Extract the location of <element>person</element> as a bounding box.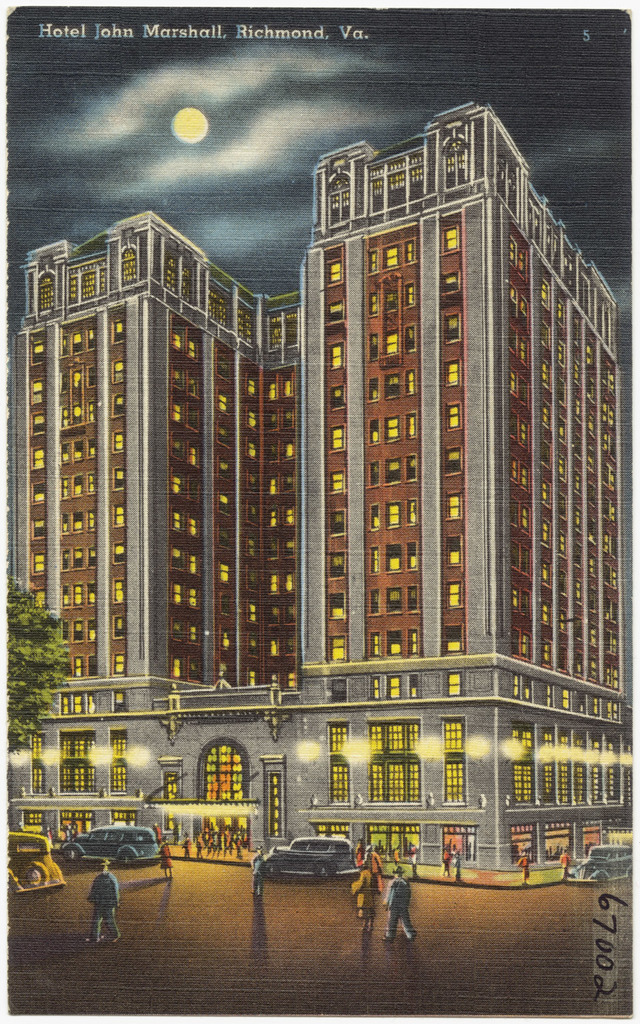
[452,851,465,885].
